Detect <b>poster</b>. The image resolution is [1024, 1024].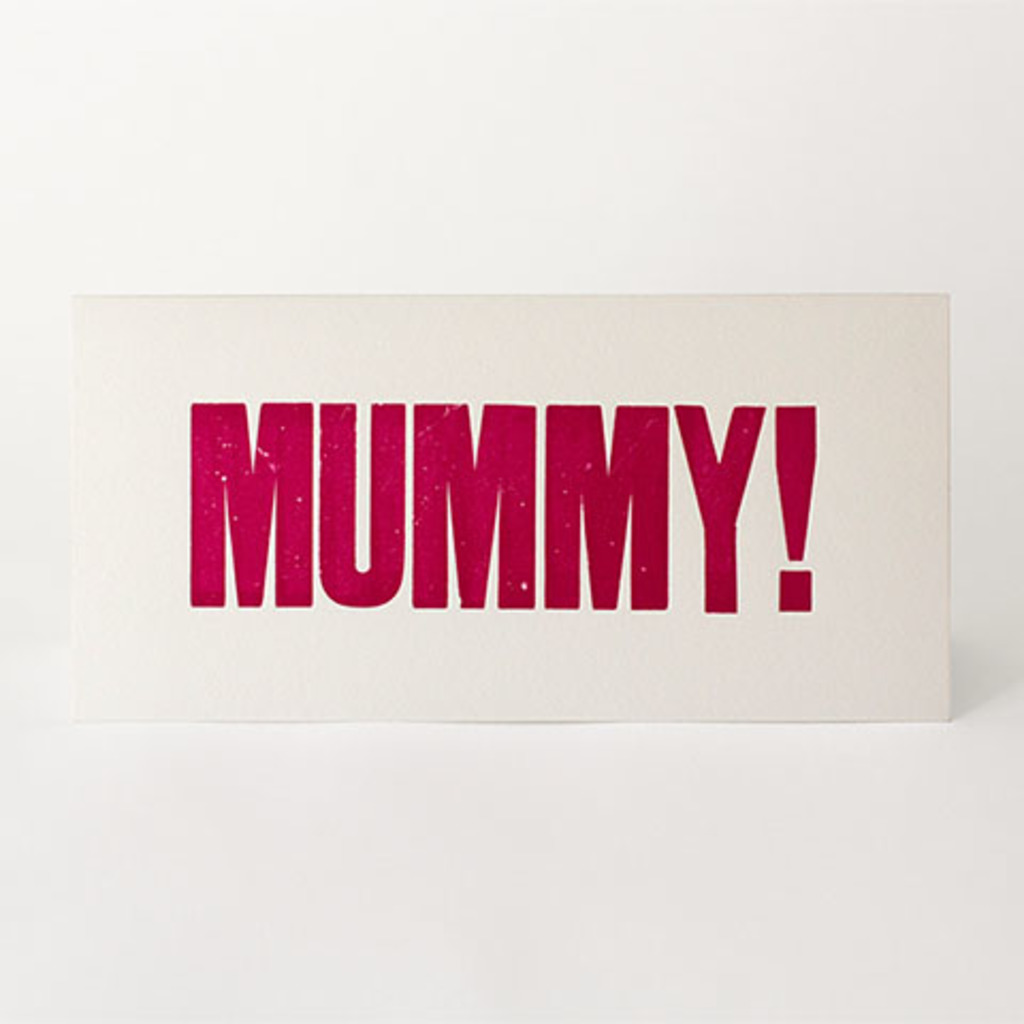
crop(77, 292, 943, 719).
